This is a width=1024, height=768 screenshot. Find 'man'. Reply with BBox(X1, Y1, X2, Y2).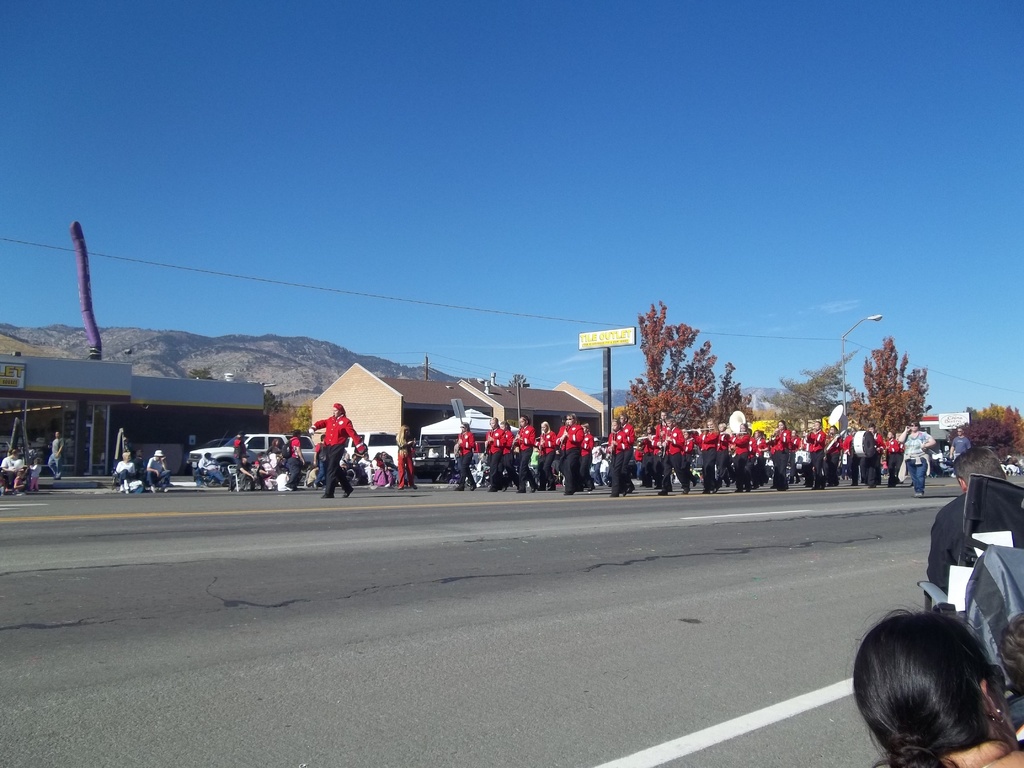
BBox(232, 430, 243, 454).
